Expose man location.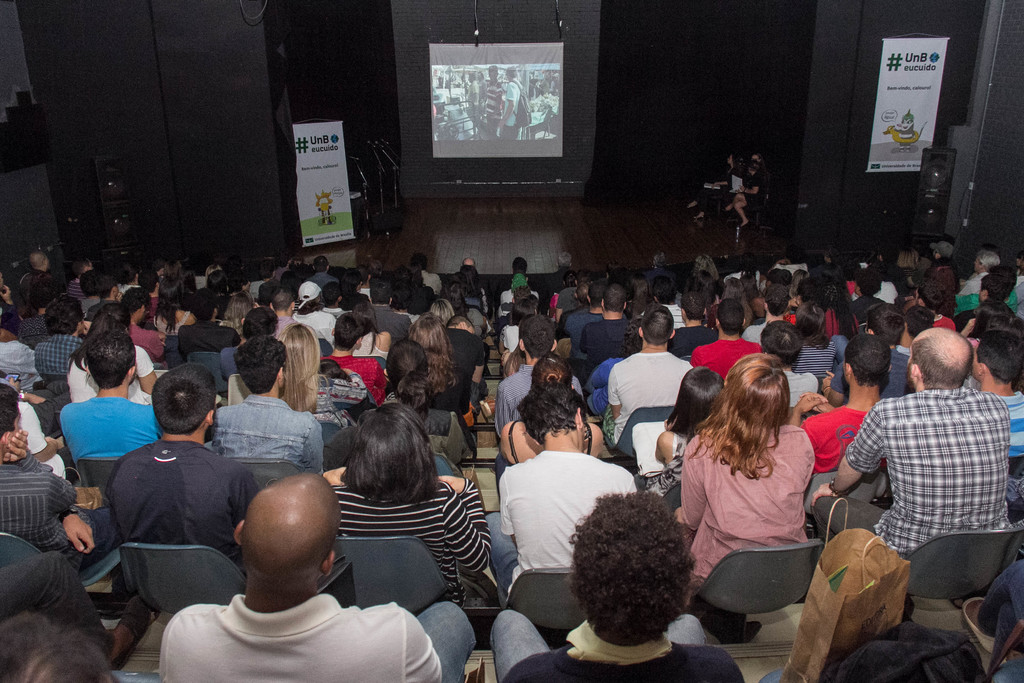
Exposed at {"x1": 479, "y1": 315, "x2": 580, "y2": 440}.
